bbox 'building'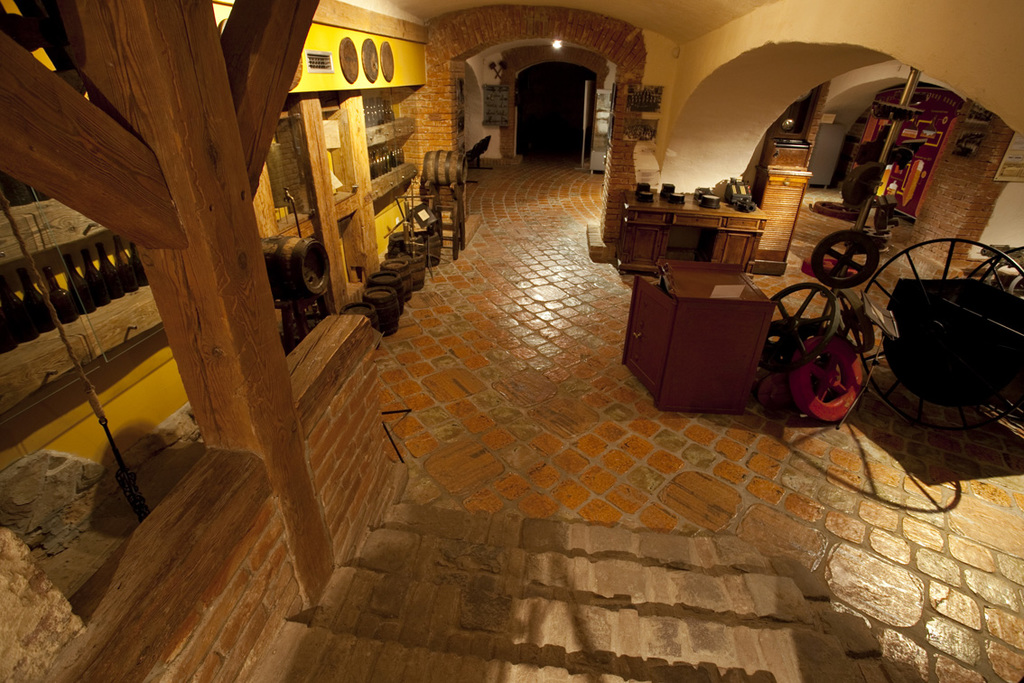
0, 0, 1023, 682
